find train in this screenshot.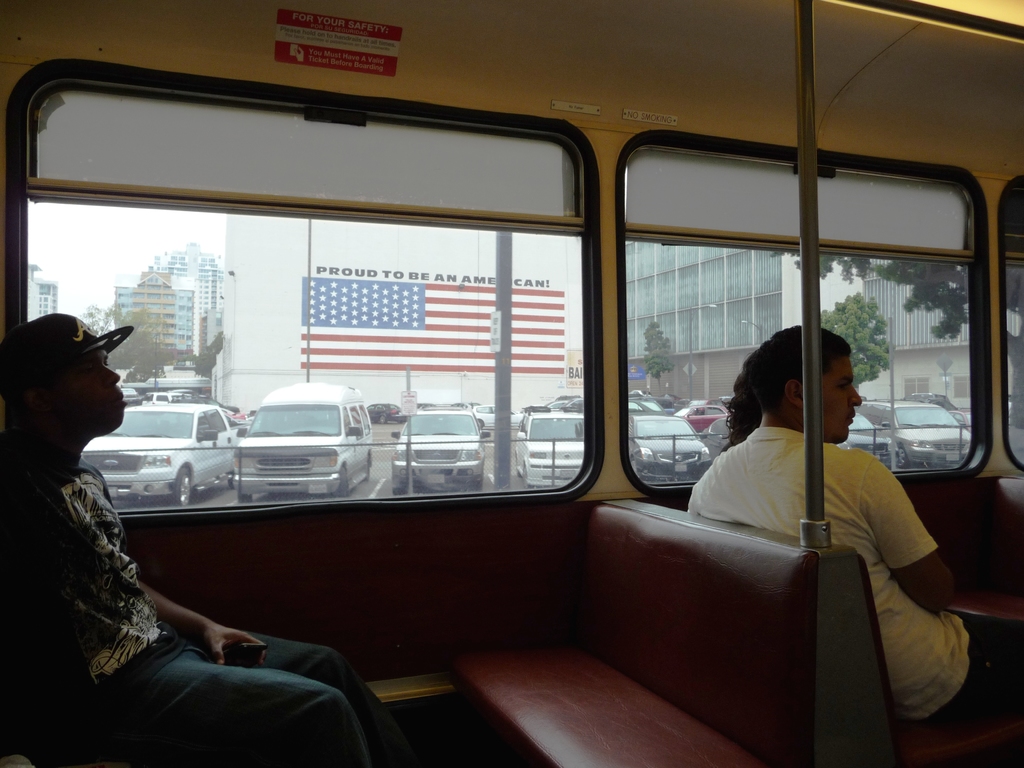
The bounding box for train is (1, 0, 1023, 767).
